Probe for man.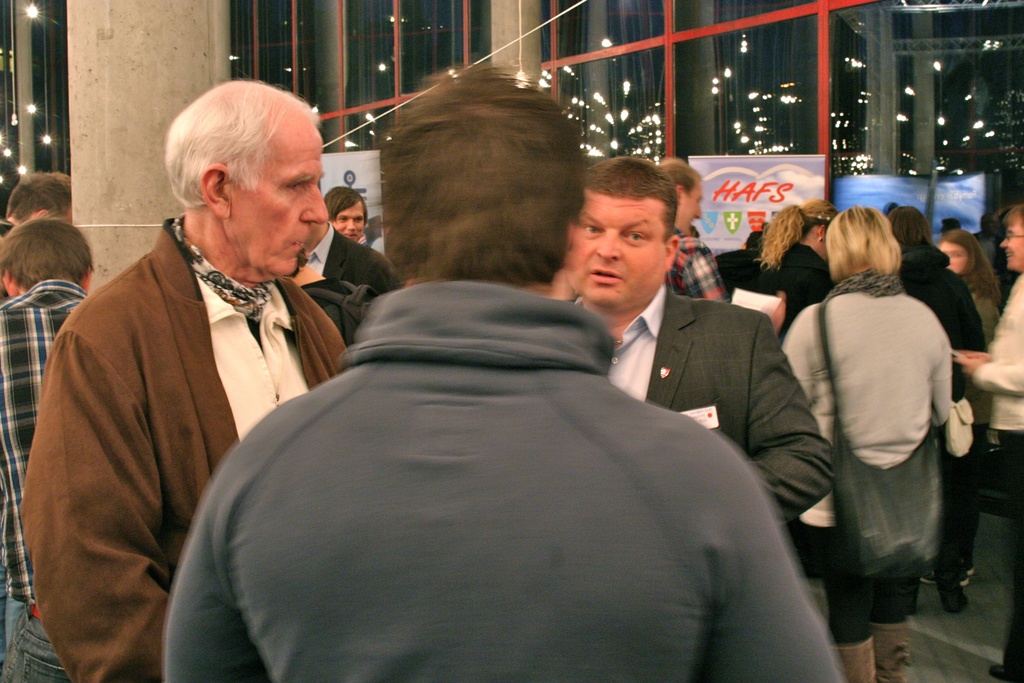
Probe result: x1=325 y1=183 x2=369 y2=241.
